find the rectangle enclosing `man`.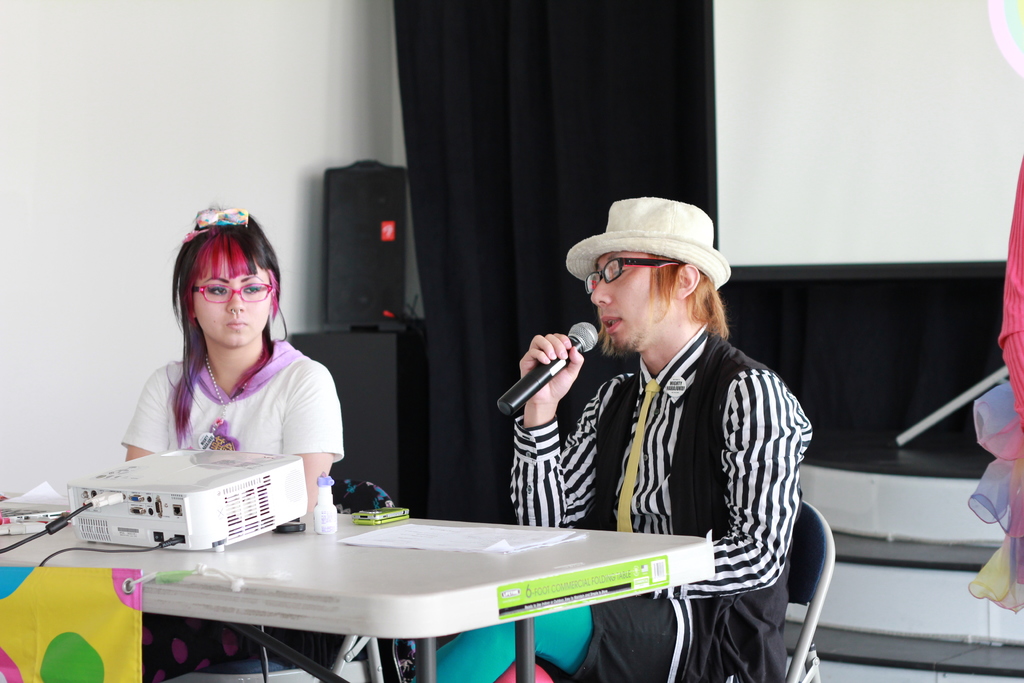
407/197/810/682.
